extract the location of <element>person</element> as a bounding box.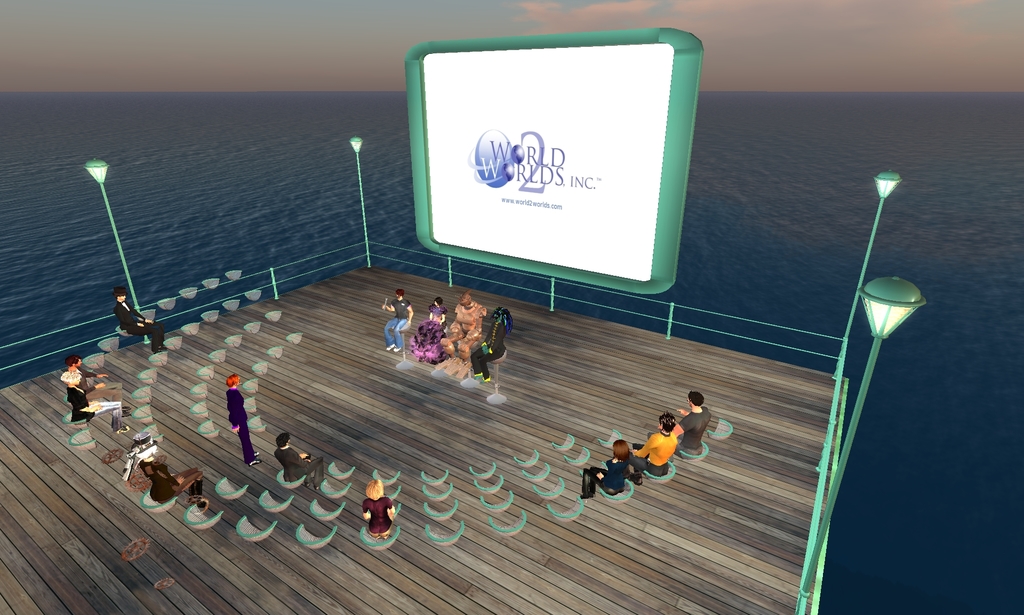
(64,366,128,436).
